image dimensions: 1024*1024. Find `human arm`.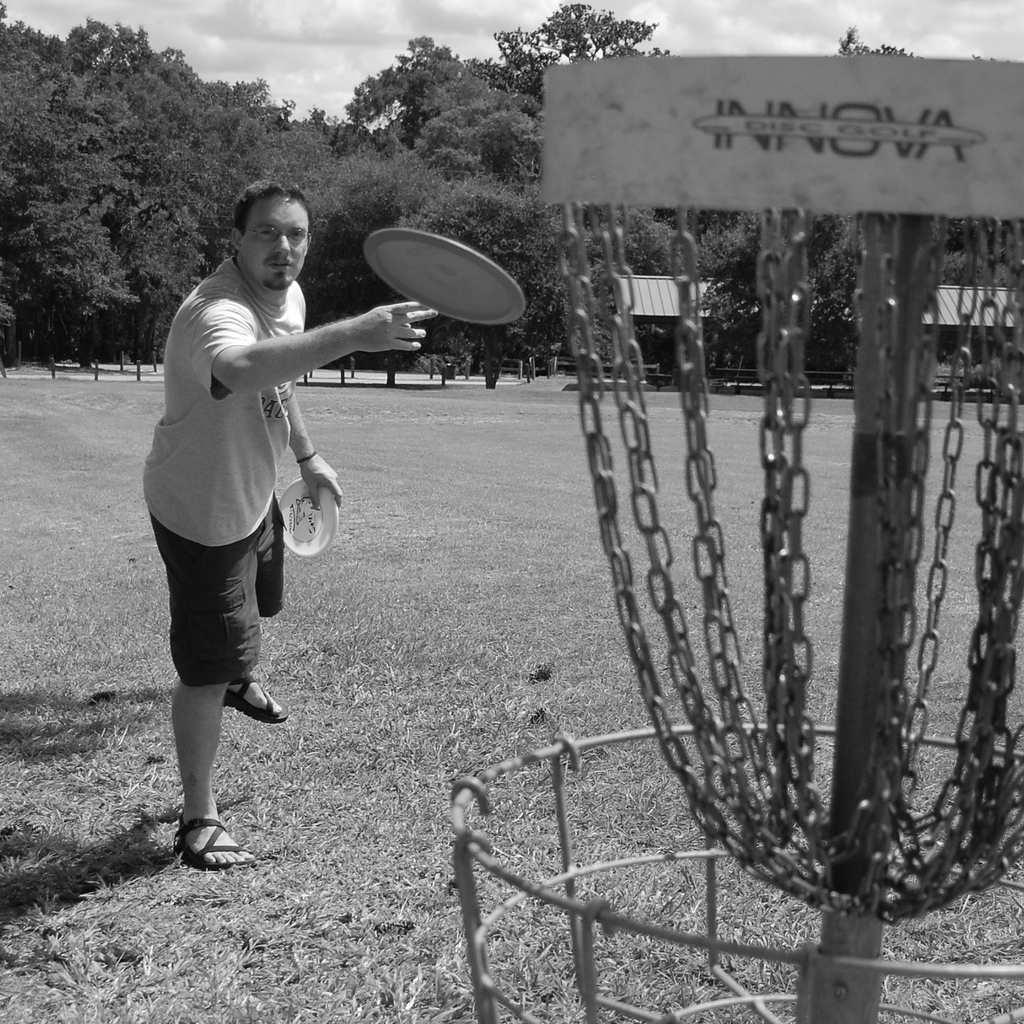
Rect(284, 376, 344, 508).
